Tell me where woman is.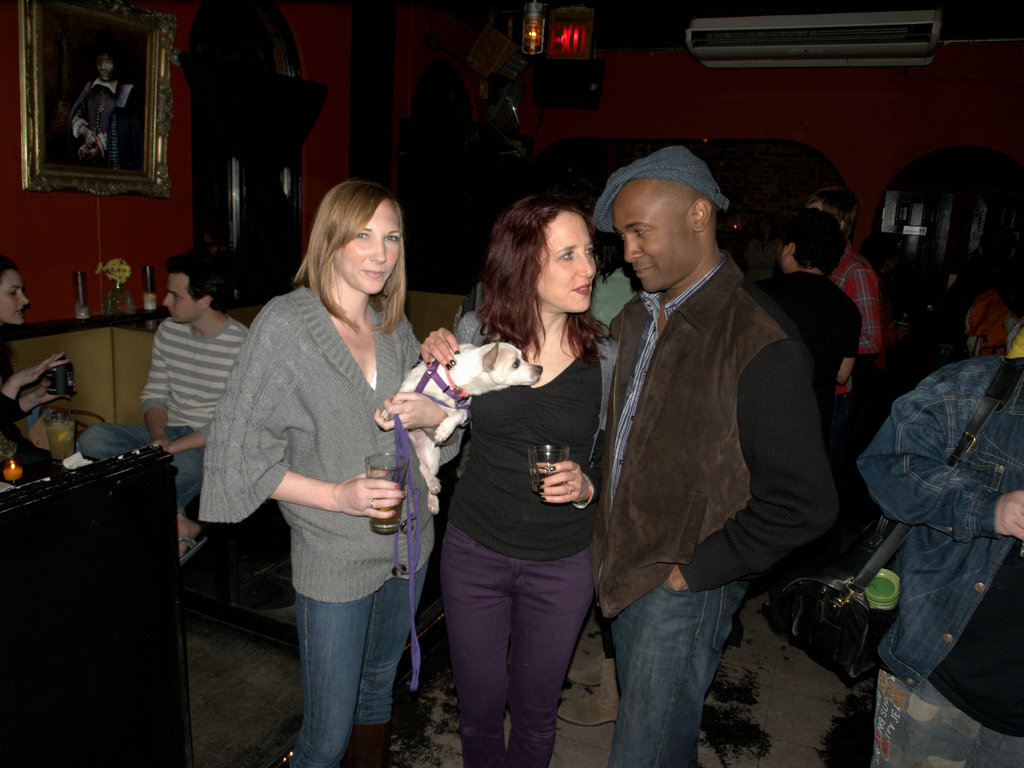
woman is at 0:255:72:460.
